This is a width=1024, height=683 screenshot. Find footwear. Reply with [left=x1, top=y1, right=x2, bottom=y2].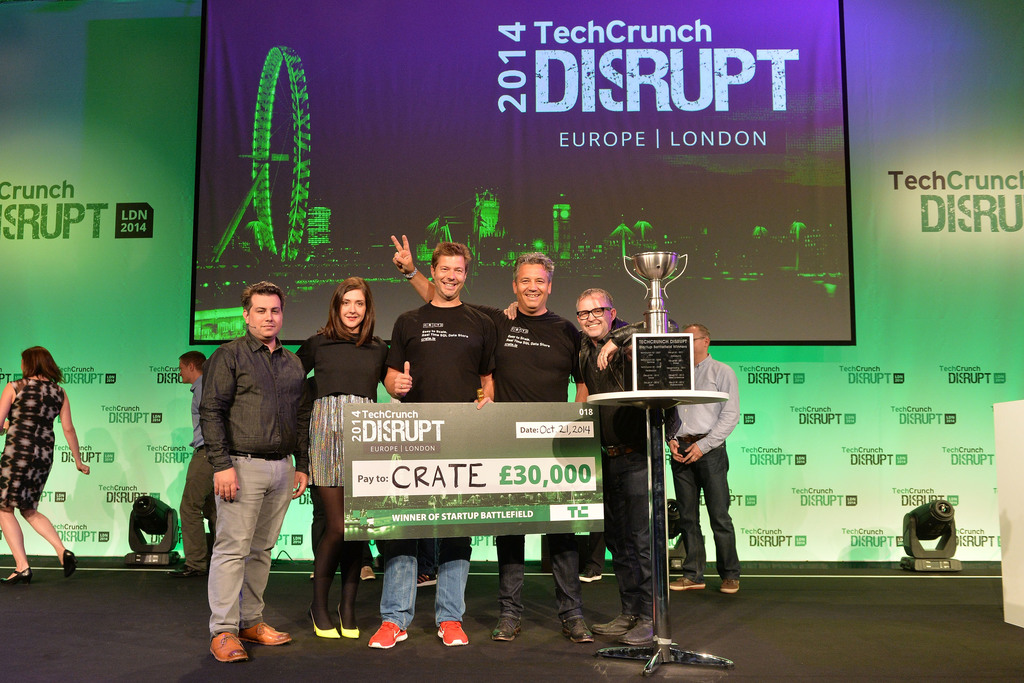
[left=562, top=623, right=600, bottom=648].
